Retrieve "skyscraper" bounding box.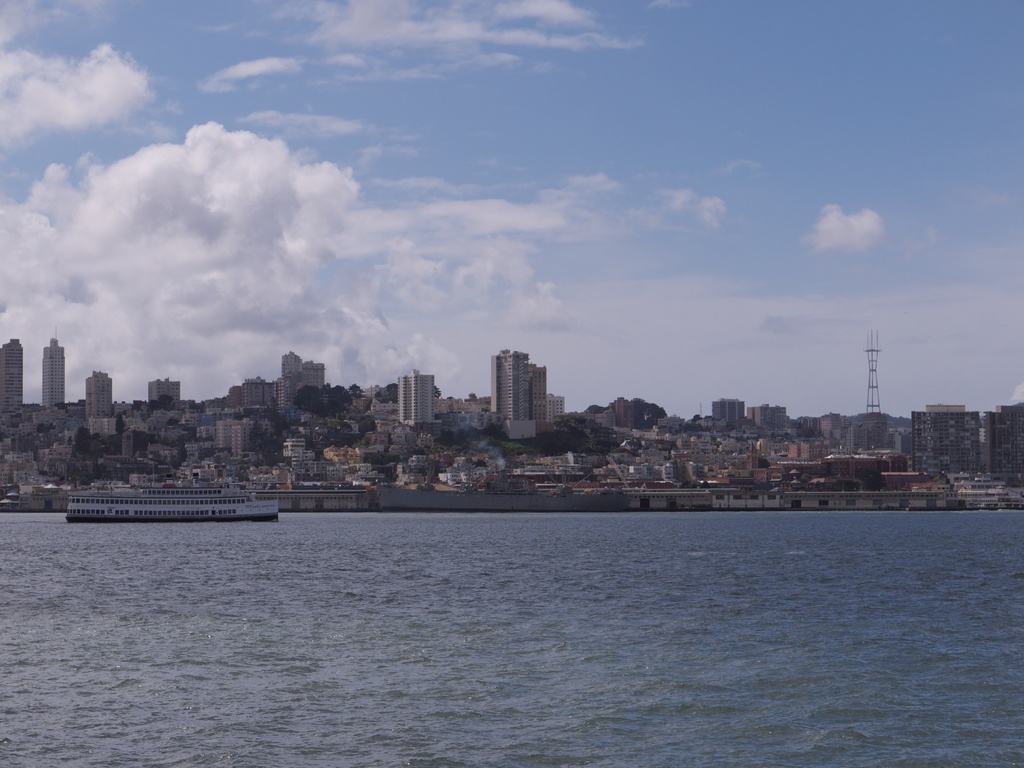
Bounding box: crop(479, 335, 563, 440).
